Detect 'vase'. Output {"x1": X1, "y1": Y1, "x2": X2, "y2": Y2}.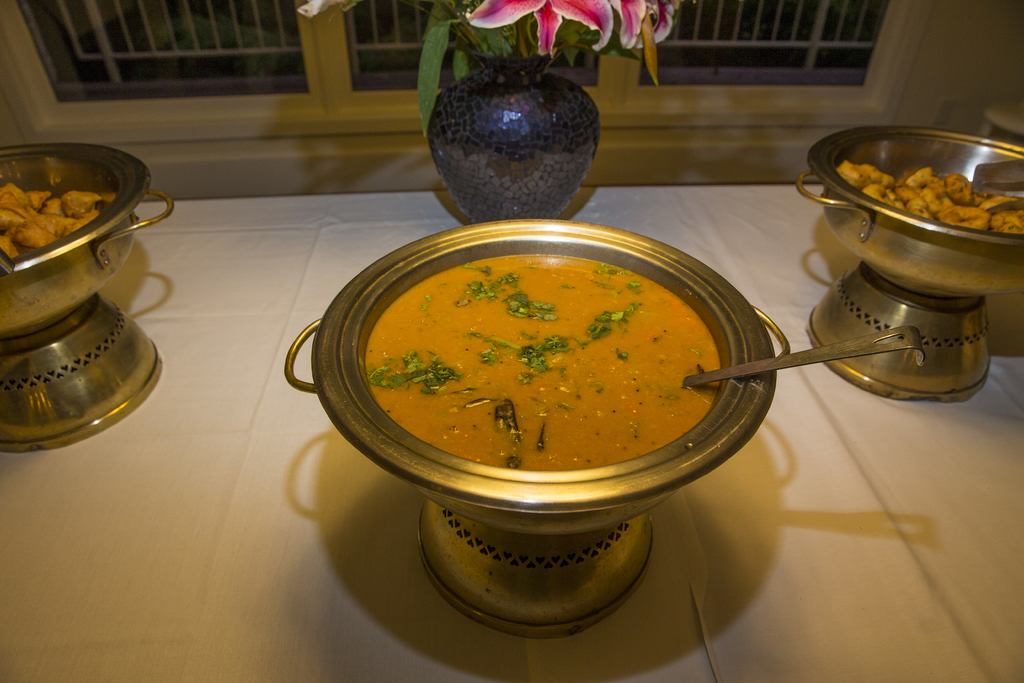
{"x1": 422, "y1": 52, "x2": 605, "y2": 226}.
